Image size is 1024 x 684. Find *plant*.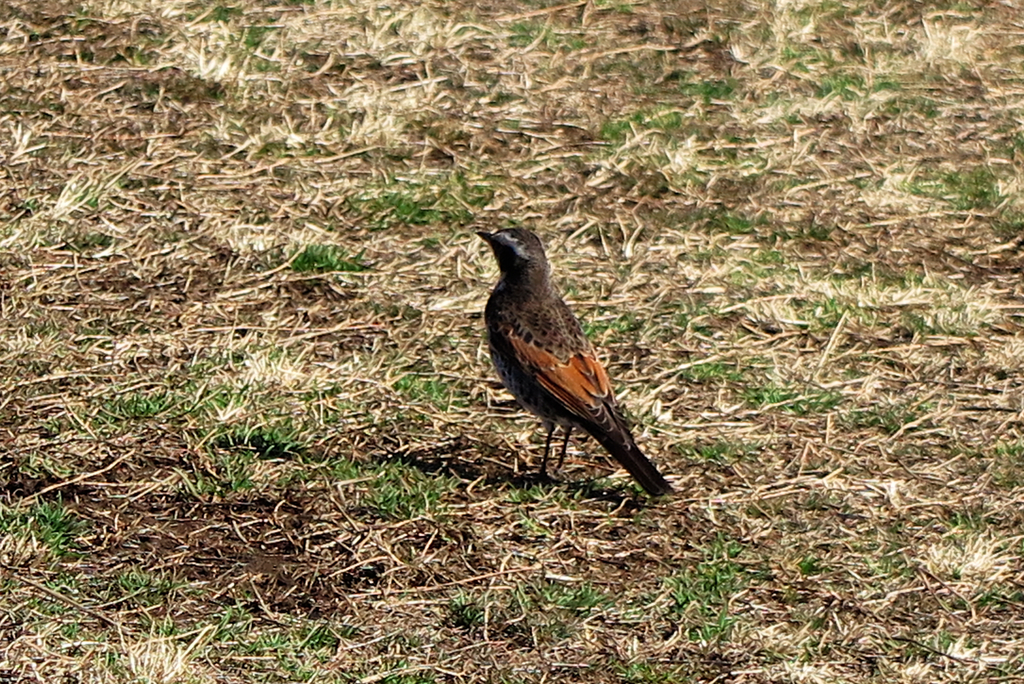
<bbox>157, 610, 346, 683</bbox>.
